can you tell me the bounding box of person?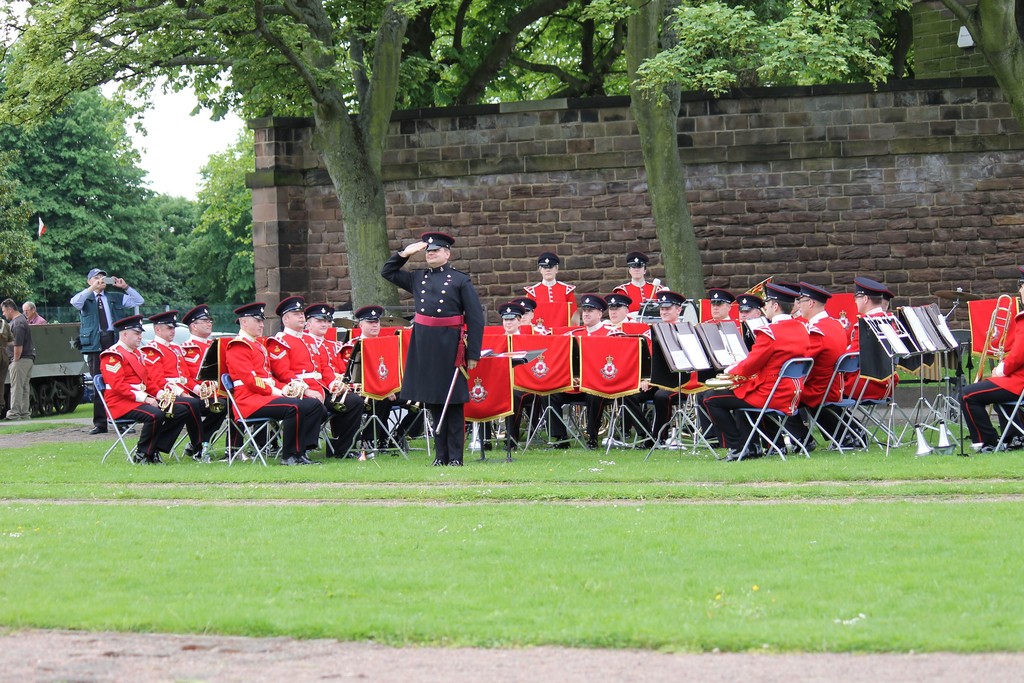
<region>520, 303, 543, 338</region>.
